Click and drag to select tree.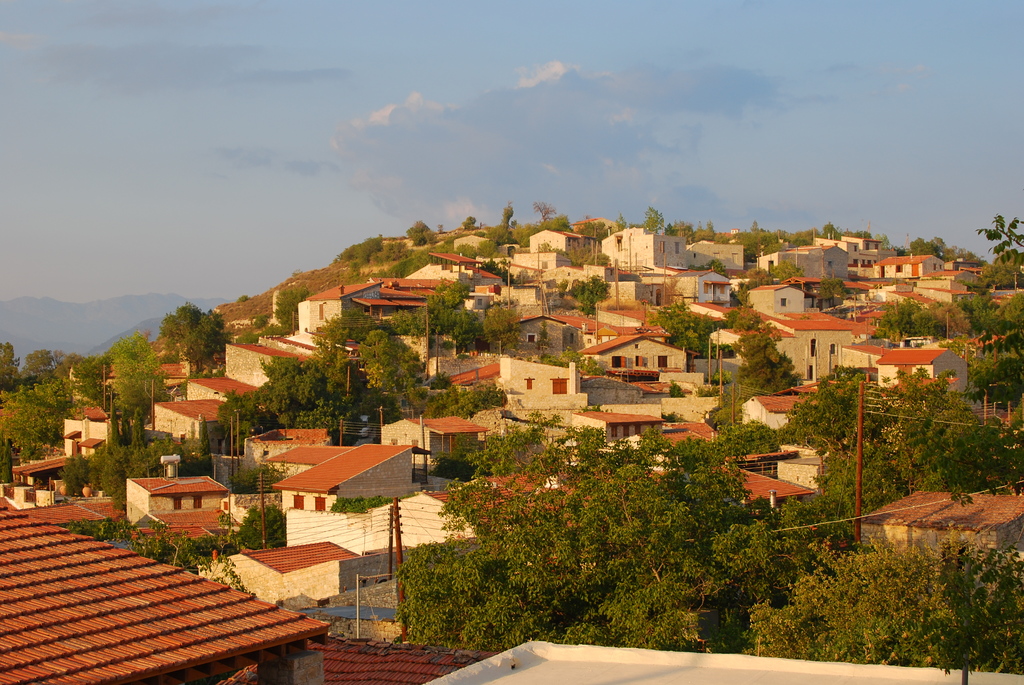
Selection: [left=403, top=219, right=432, bottom=246].
